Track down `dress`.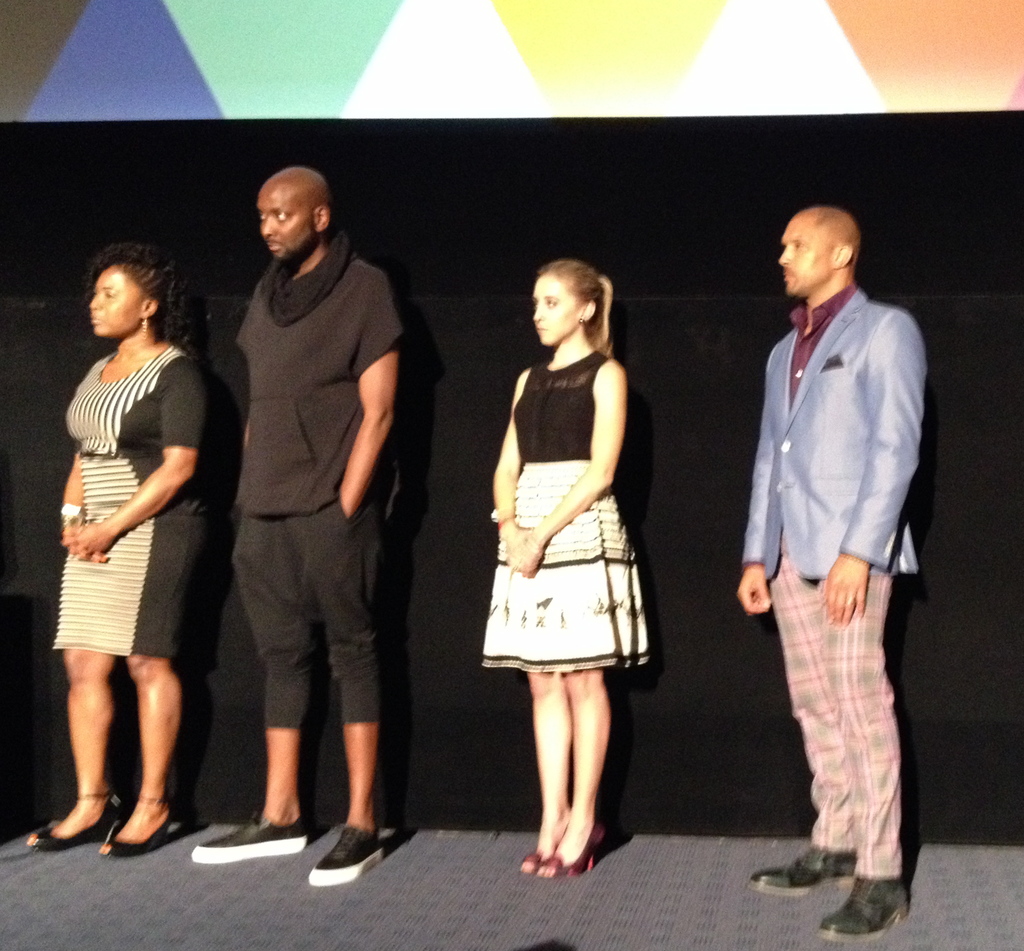
Tracked to locate(51, 345, 204, 658).
